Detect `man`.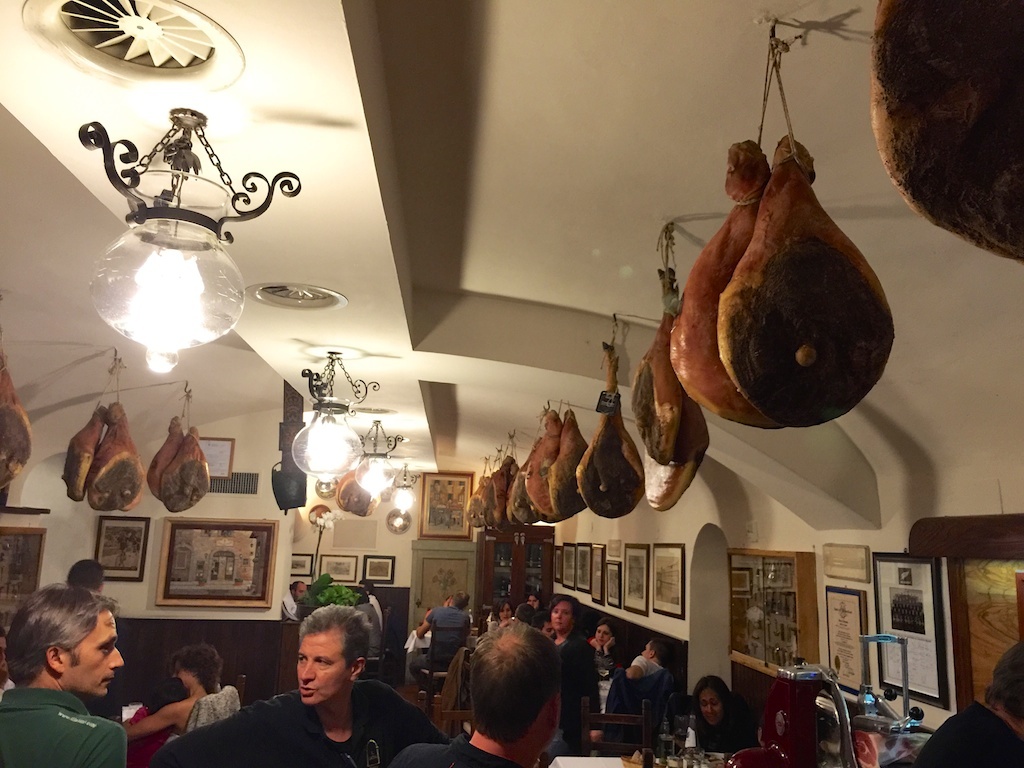
Detected at pyautogui.locateOnScreen(0, 584, 128, 767).
